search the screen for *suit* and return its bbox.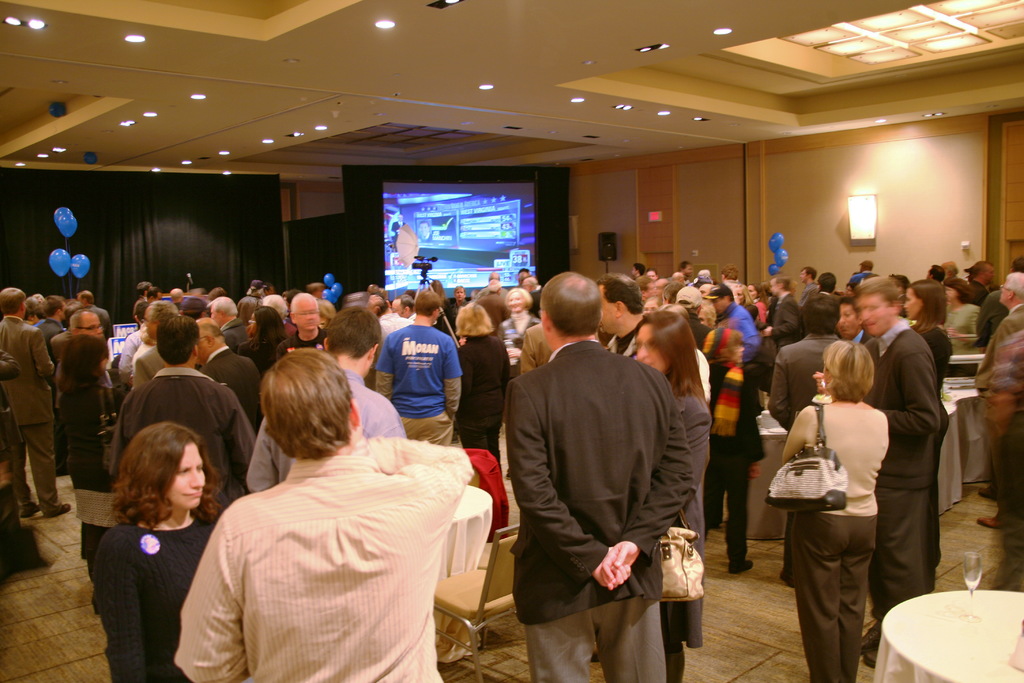
Found: crop(202, 345, 261, 427).
